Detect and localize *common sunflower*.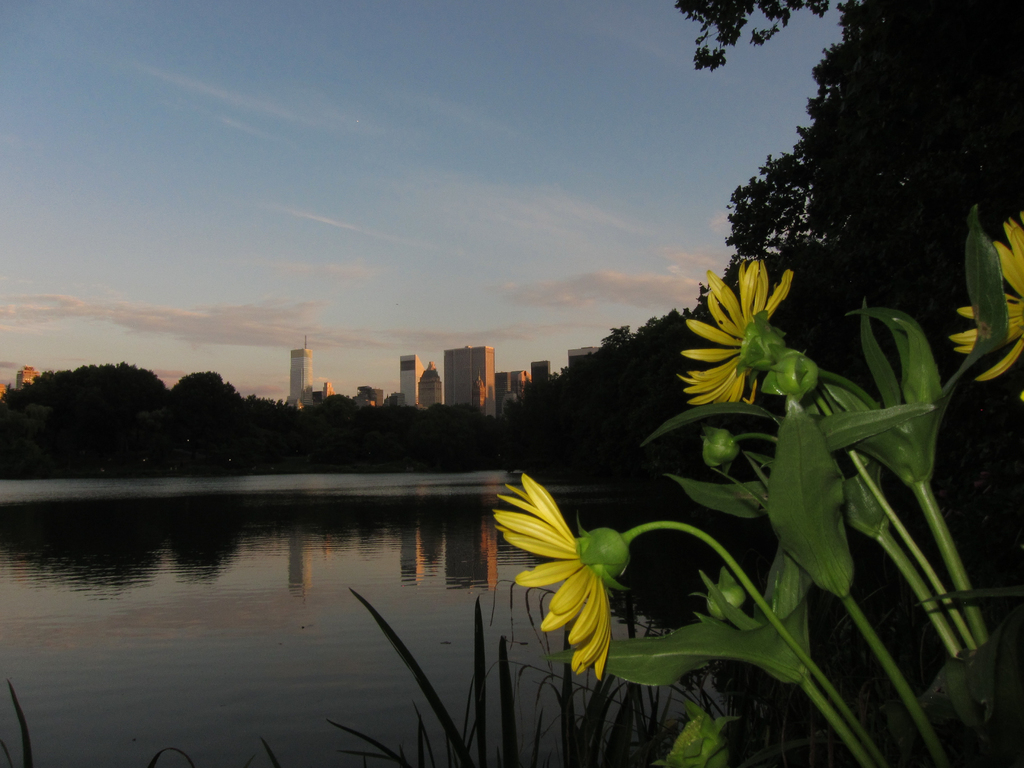
Localized at [948,216,1023,380].
